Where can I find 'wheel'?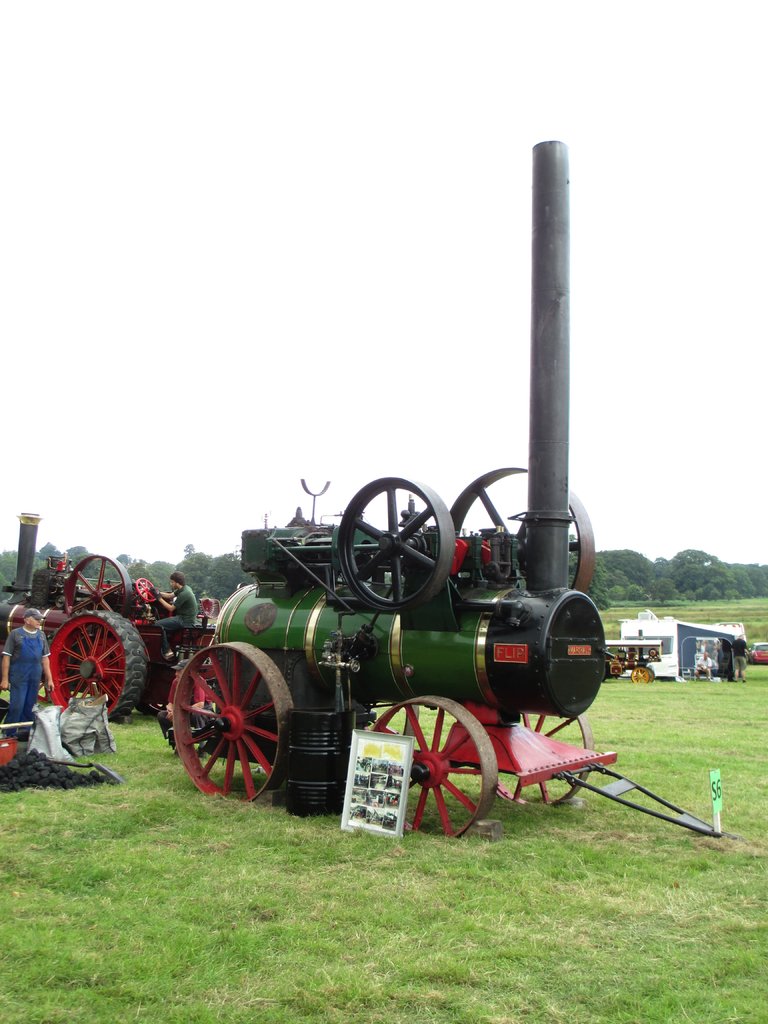
You can find it at <region>134, 699, 165, 715</region>.
